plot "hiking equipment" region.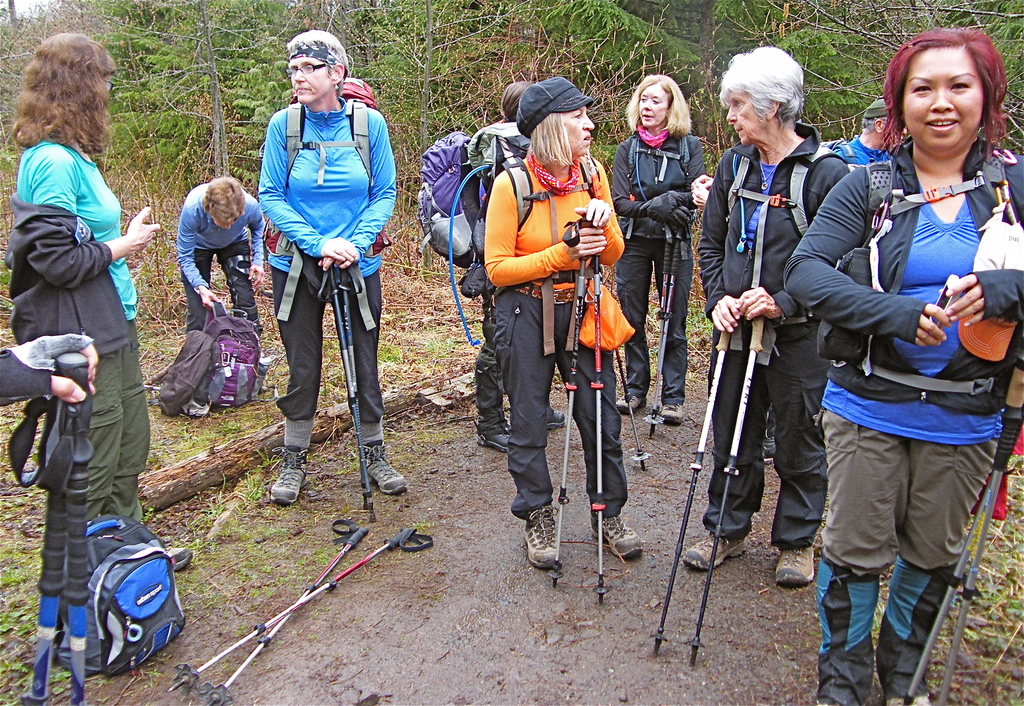
Plotted at 649:226:694:442.
